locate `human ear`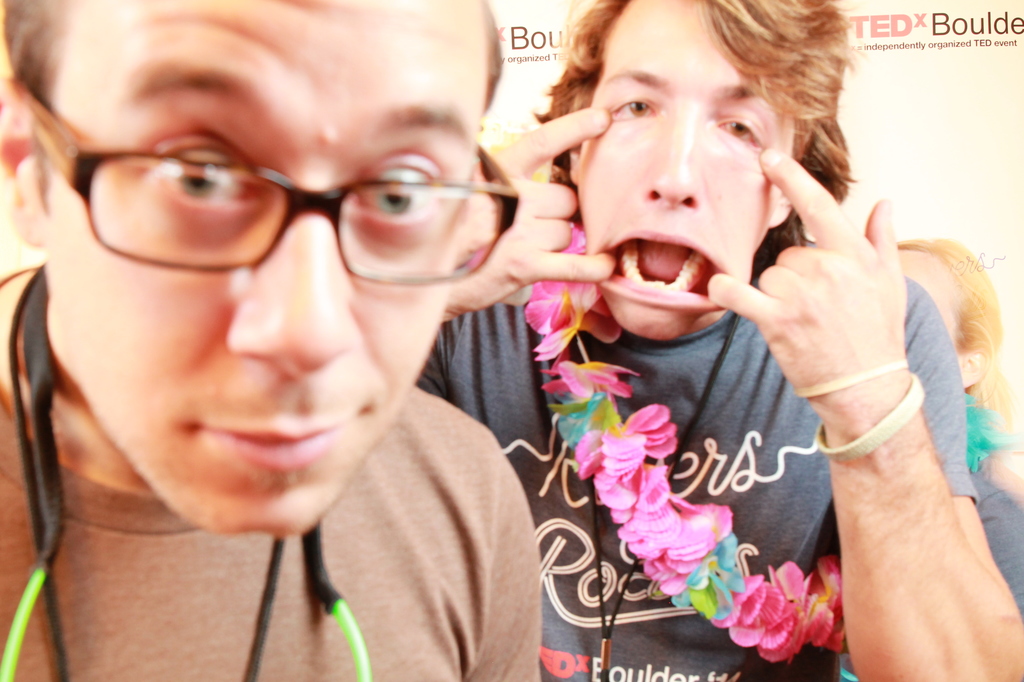
<box>567,102,583,184</box>
